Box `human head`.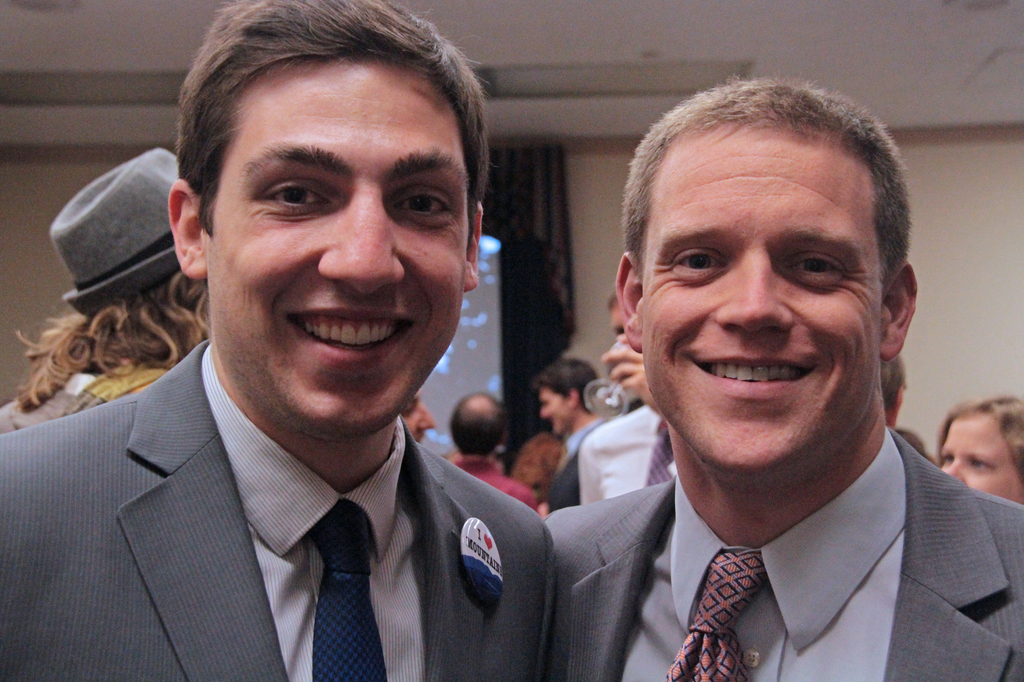
left=449, top=393, right=510, bottom=456.
